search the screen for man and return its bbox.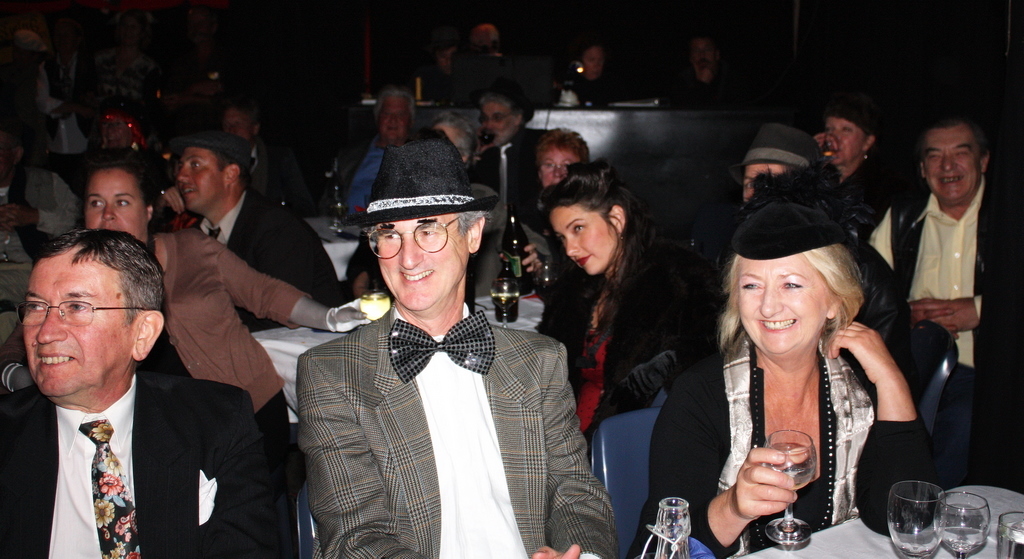
Found: 461, 93, 551, 224.
